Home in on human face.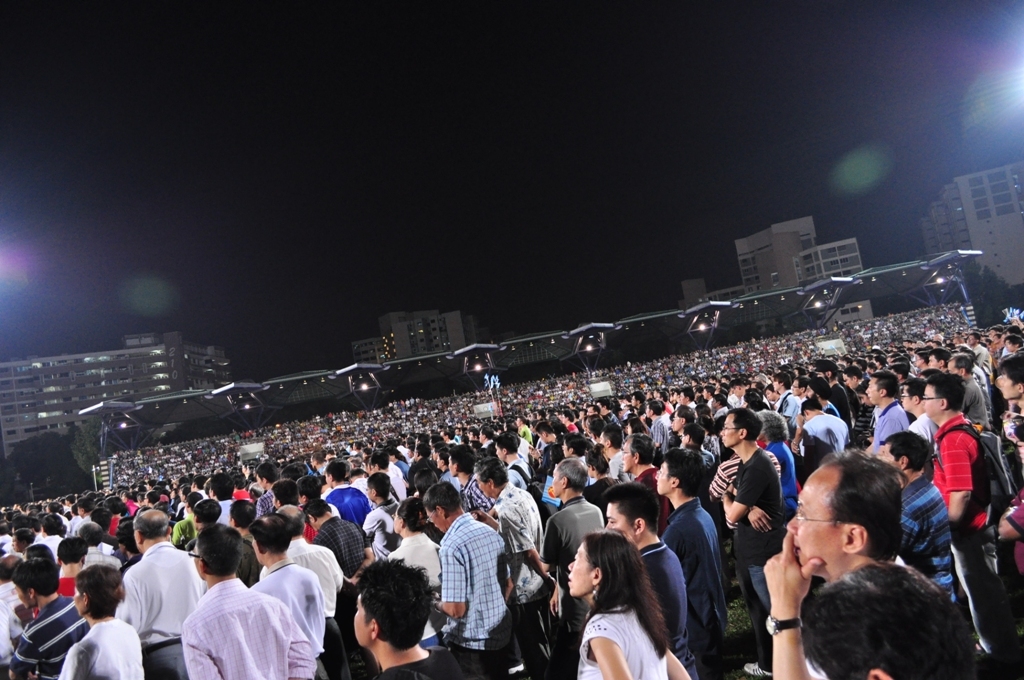
Homed in at box=[74, 587, 85, 617].
